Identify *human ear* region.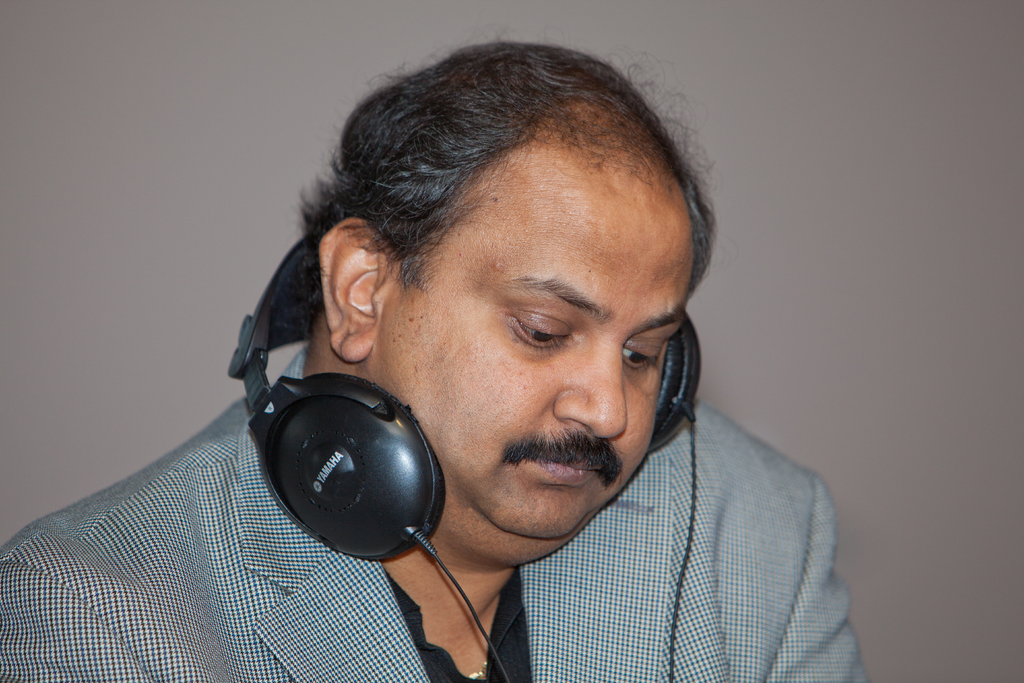
Region: {"left": 317, "top": 215, "right": 396, "bottom": 363}.
